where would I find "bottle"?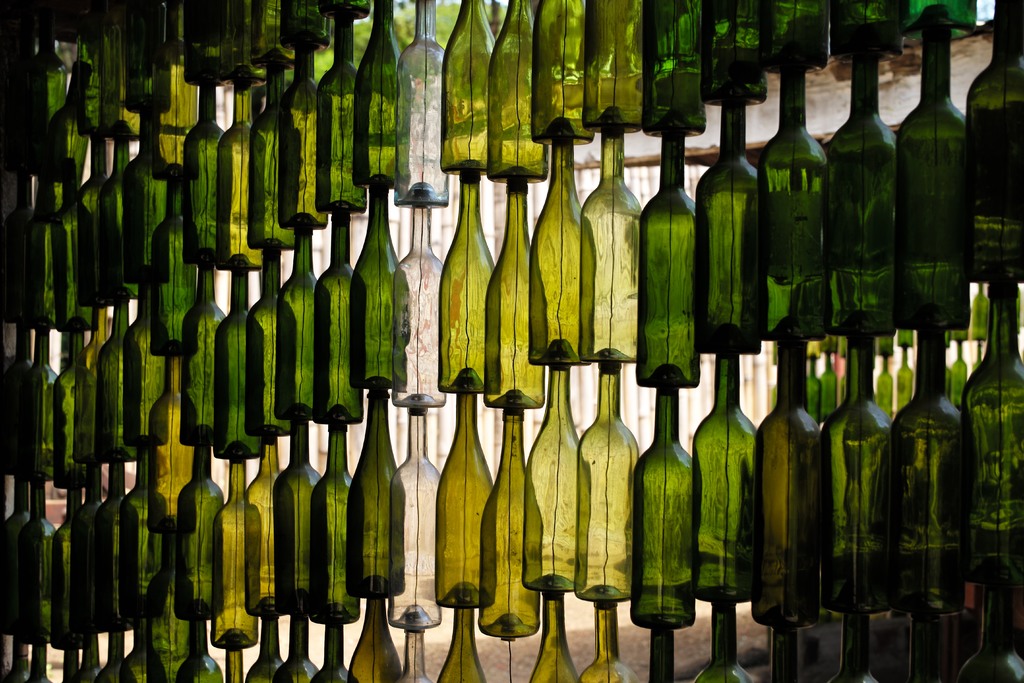
At box(897, 338, 922, 406).
